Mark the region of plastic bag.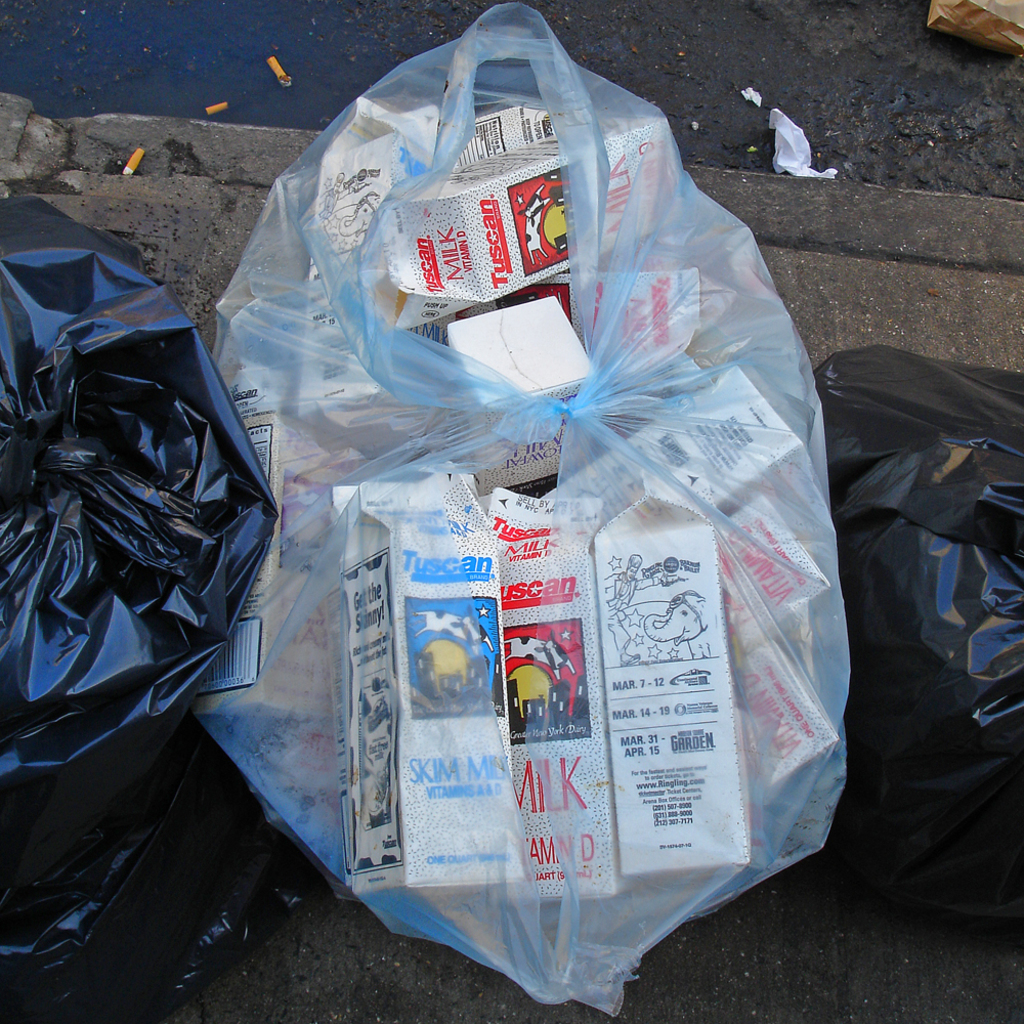
Region: l=212, t=0, r=859, b=1013.
